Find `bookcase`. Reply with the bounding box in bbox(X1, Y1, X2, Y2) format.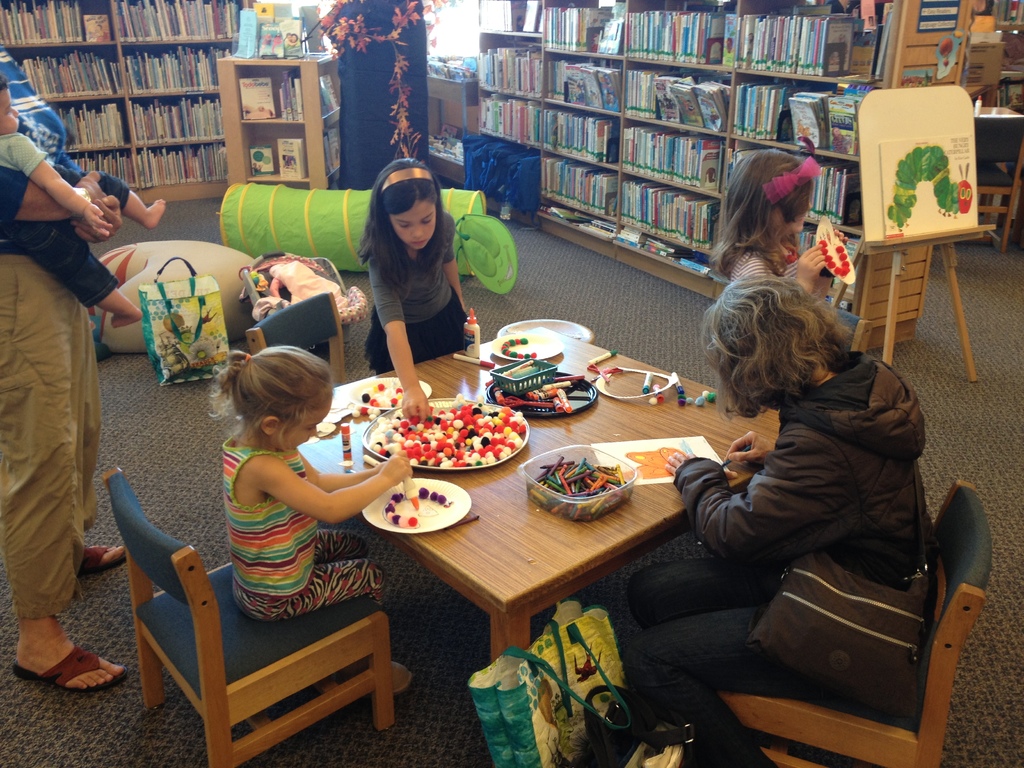
bbox(471, 0, 906, 300).
